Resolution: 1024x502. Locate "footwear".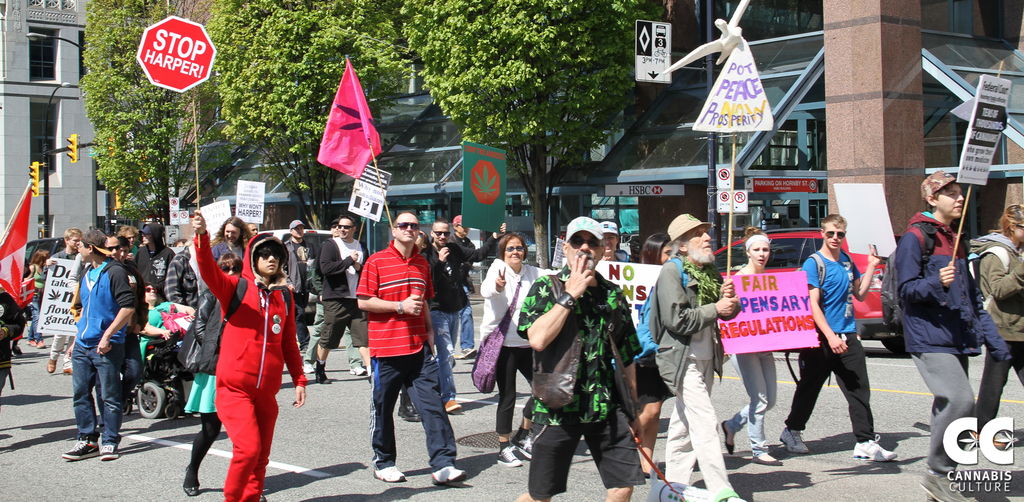
box(780, 431, 808, 455).
